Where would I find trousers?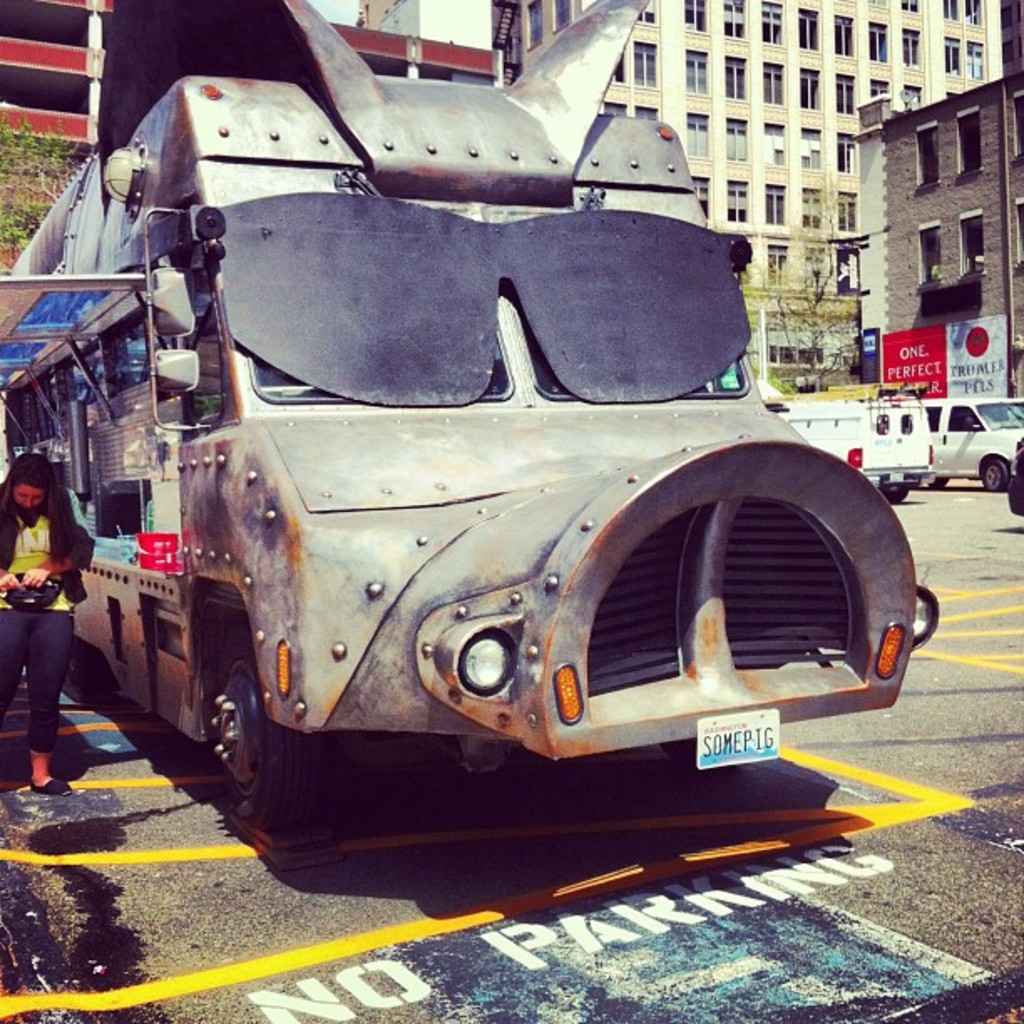
At <box>0,601,70,765</box>.
